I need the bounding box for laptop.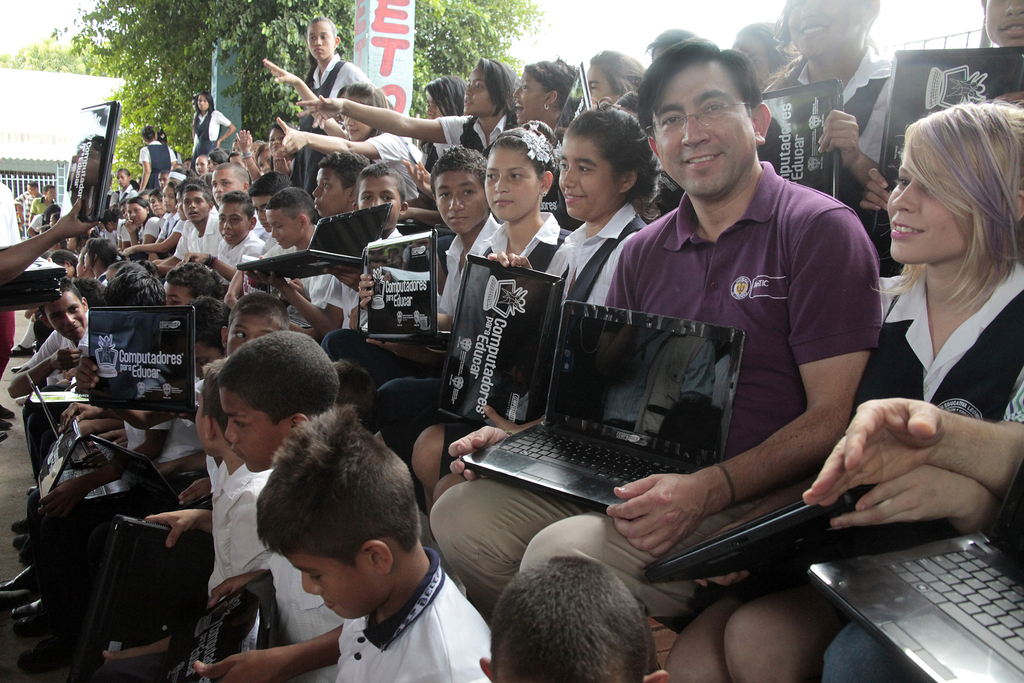
Here it is: [0,291,60,306].
